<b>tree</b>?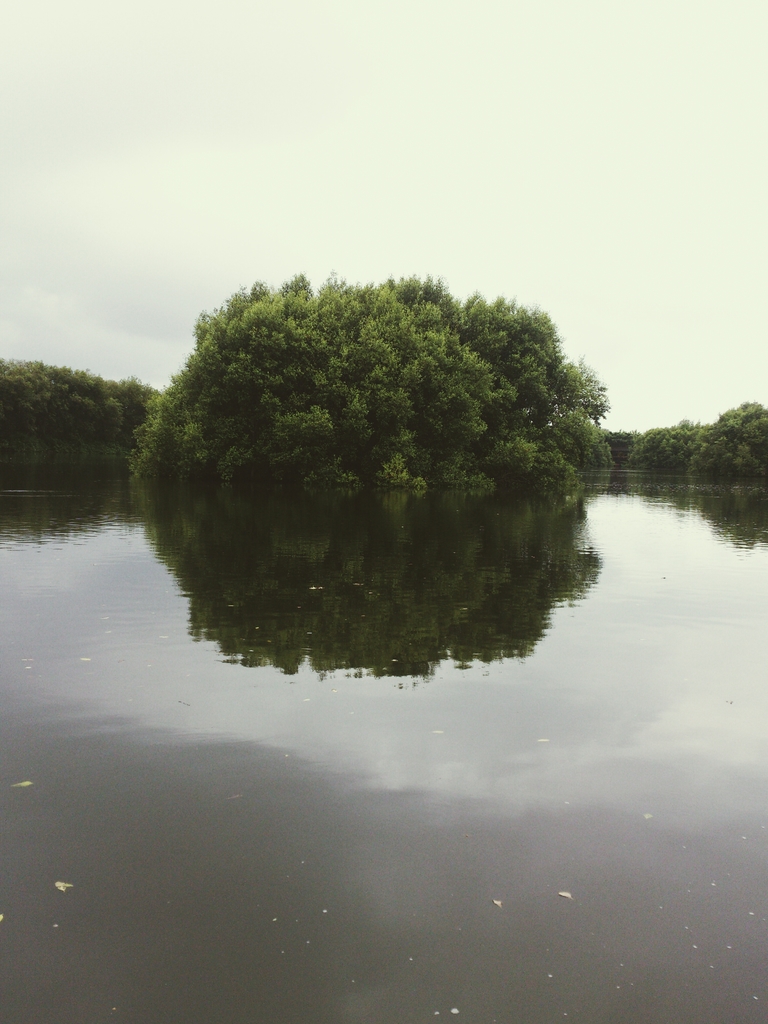
[612,396,767,478]
